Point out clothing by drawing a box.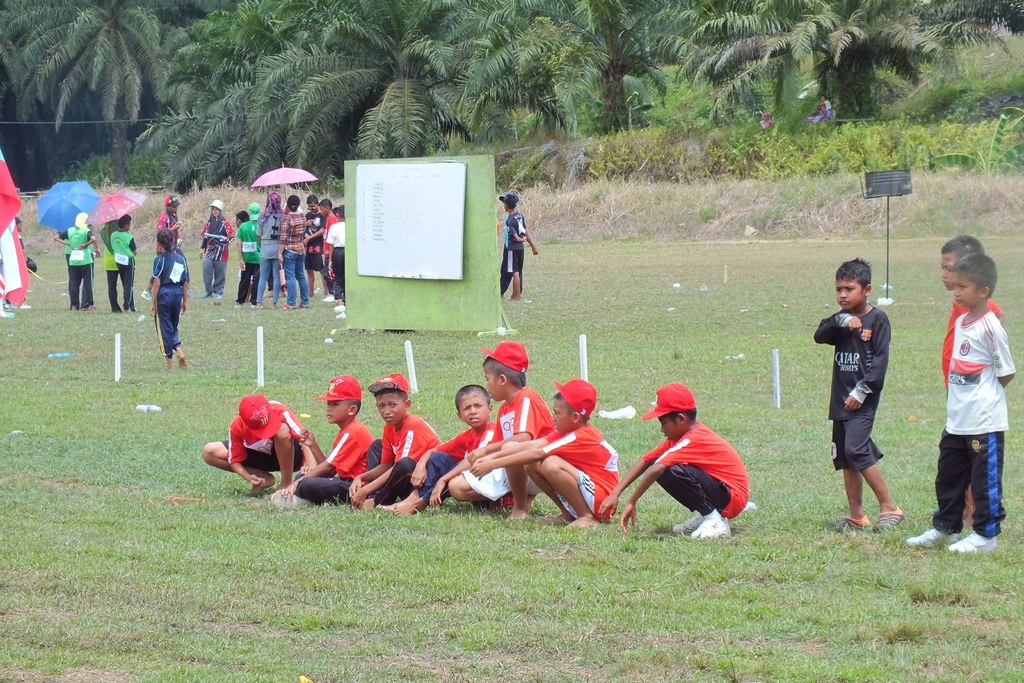
221, 398, 307, 472.
